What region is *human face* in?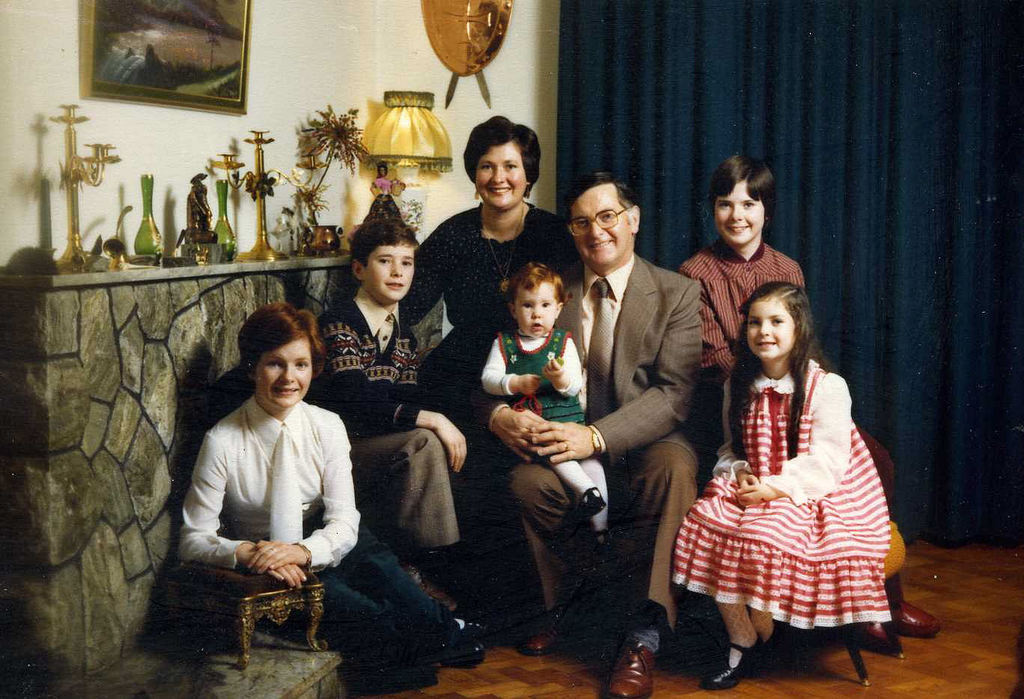
locate(256, 339, 310, 408).
